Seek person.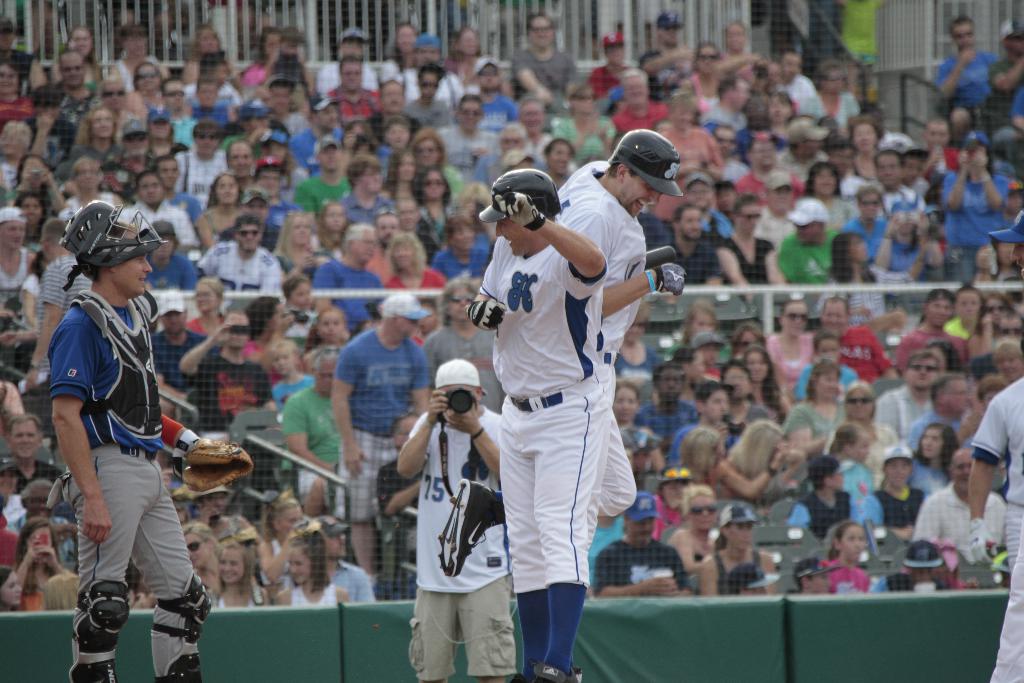
{"left": 384, "top": 233, "right": 447, "bottom": 290}.
